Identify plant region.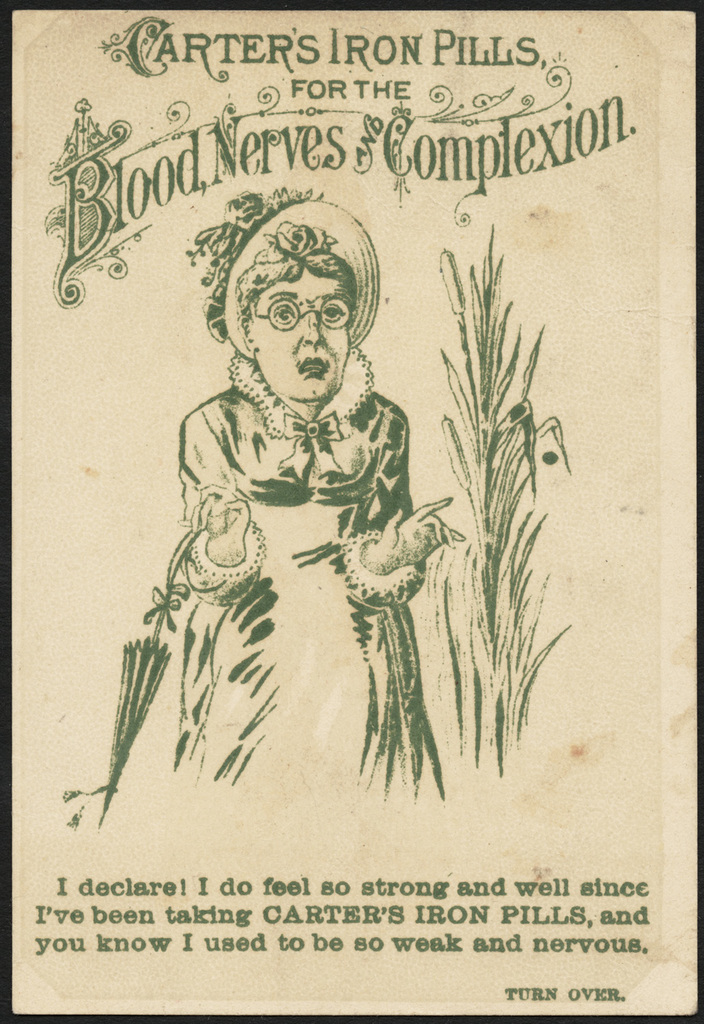
Region: 406,201,589,818.
